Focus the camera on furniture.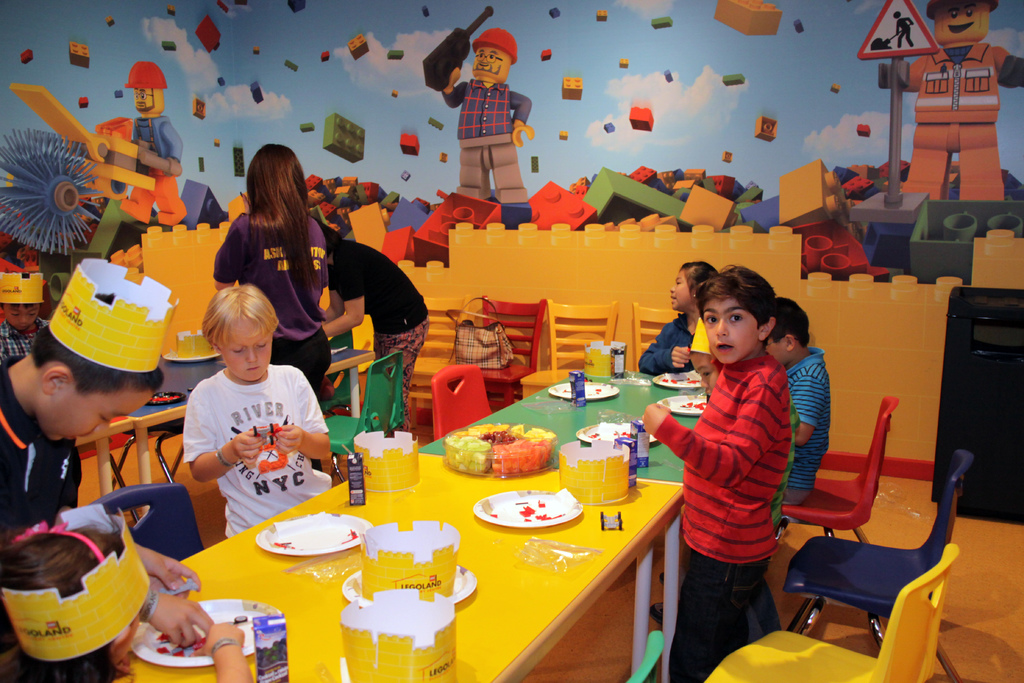
Focus region: [left=522, top=300, right=623, bottom=402].
